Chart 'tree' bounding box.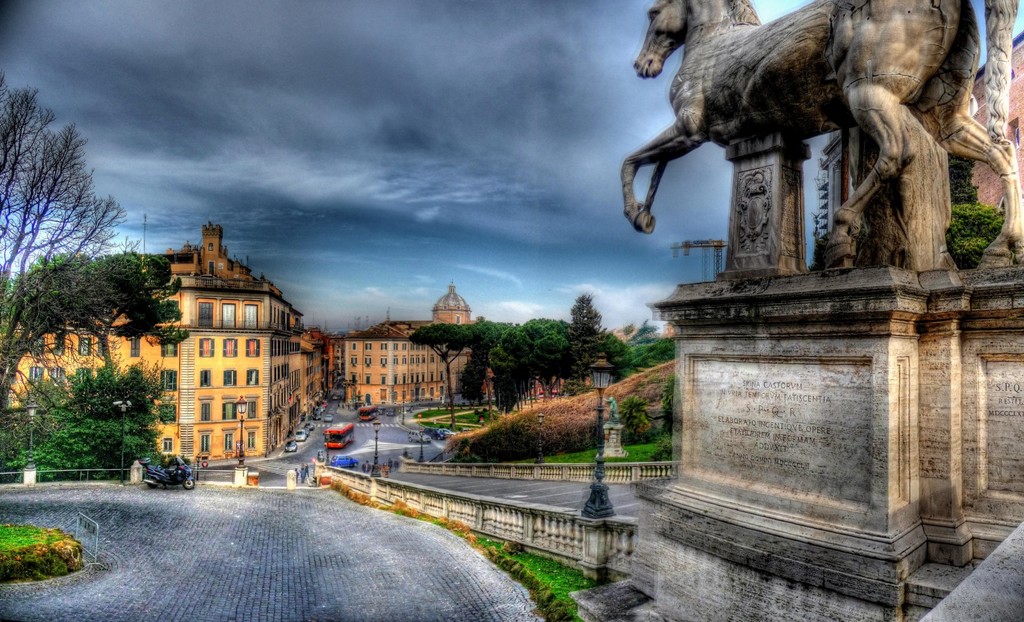
Charted: bbox(1, 81, 115, 416).
